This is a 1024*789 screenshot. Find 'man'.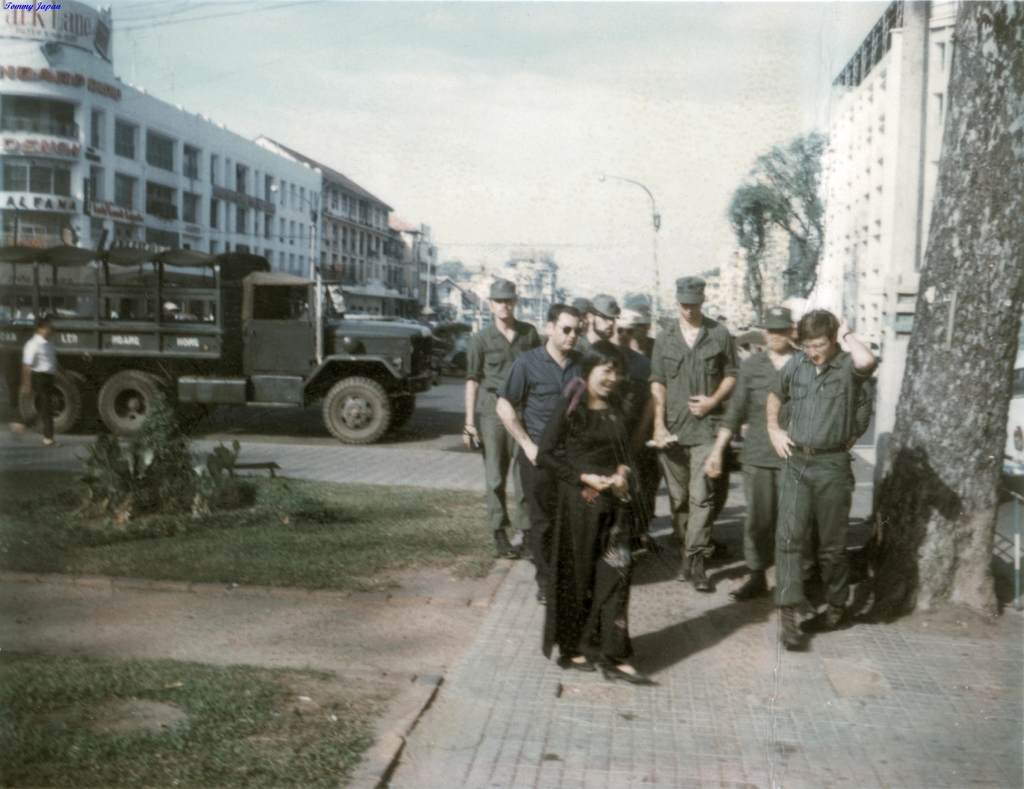
Bounding box: [x1=572, y1=292, x2=613, y2=363].
